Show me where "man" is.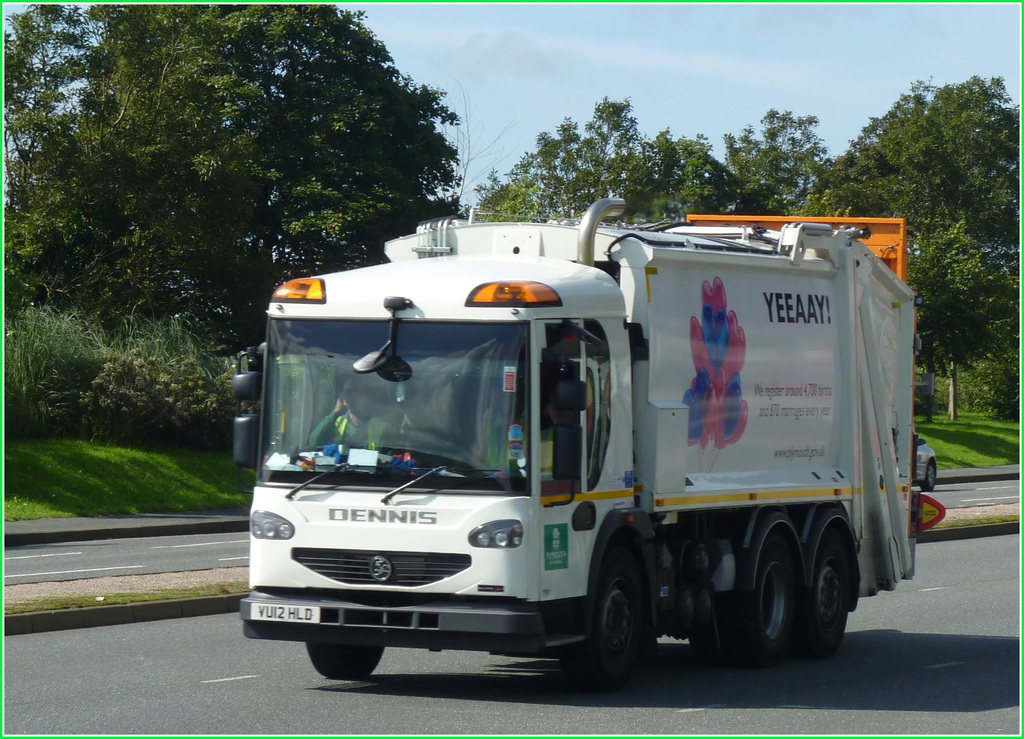
"man" is at <box>305,376,401,455</box>.
